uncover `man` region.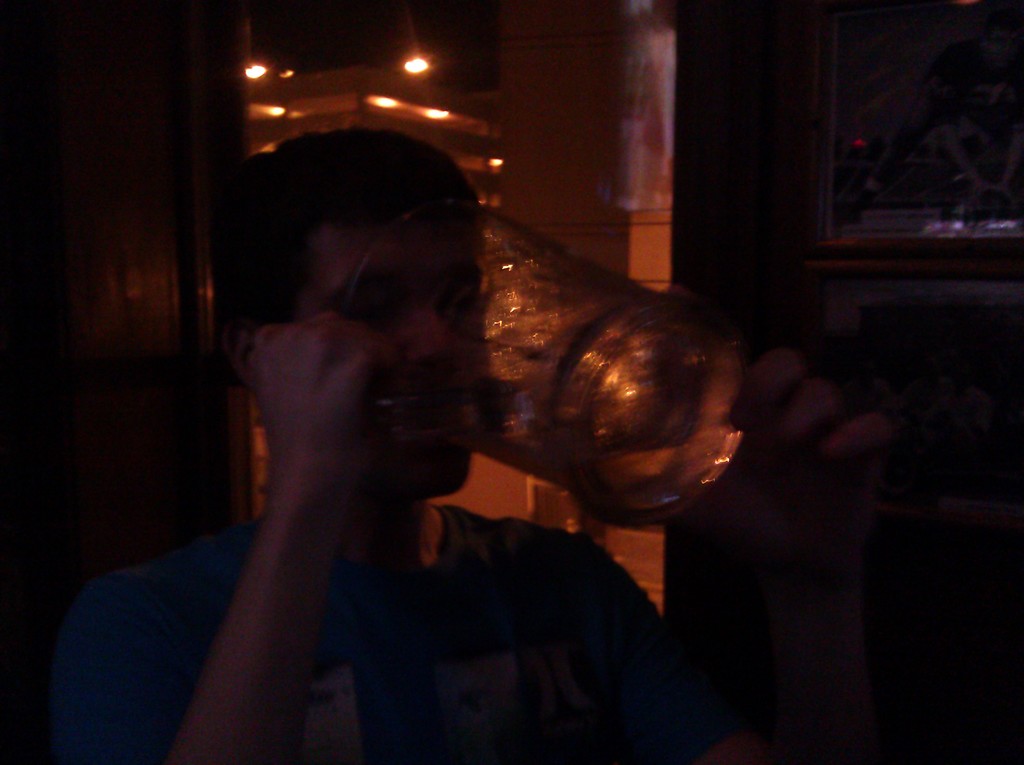
Uncovered: [79,136,860,748].
